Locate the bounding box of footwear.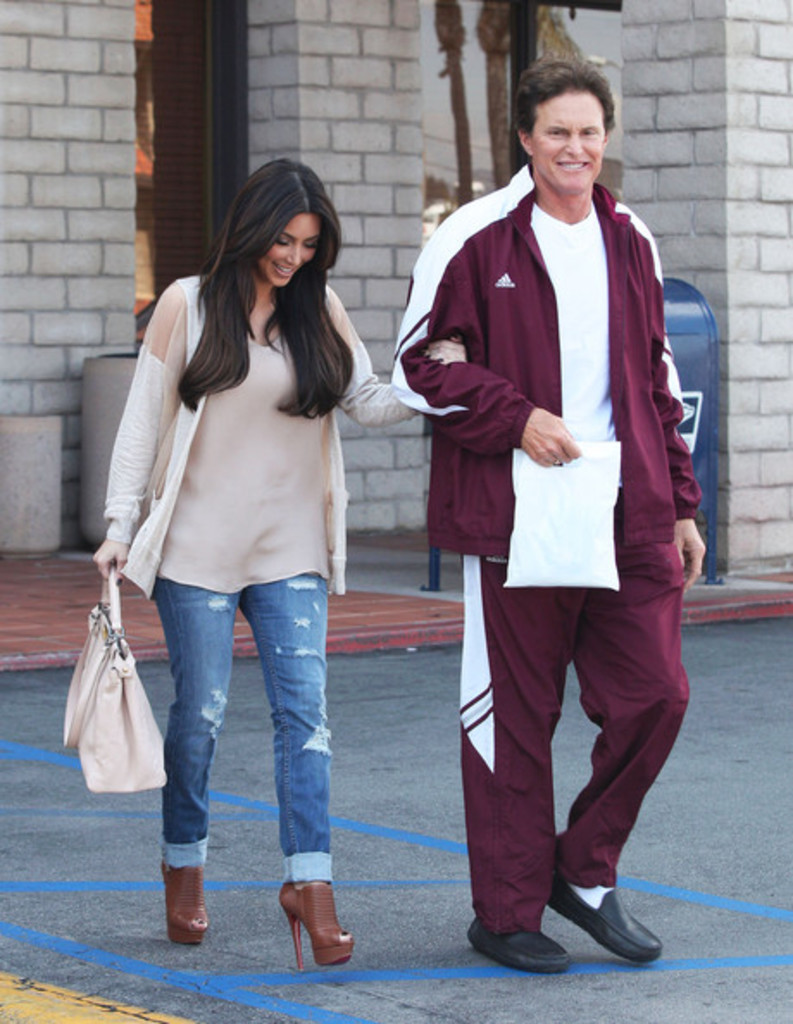
Bounding box: box(464, 912, 576, 977).
